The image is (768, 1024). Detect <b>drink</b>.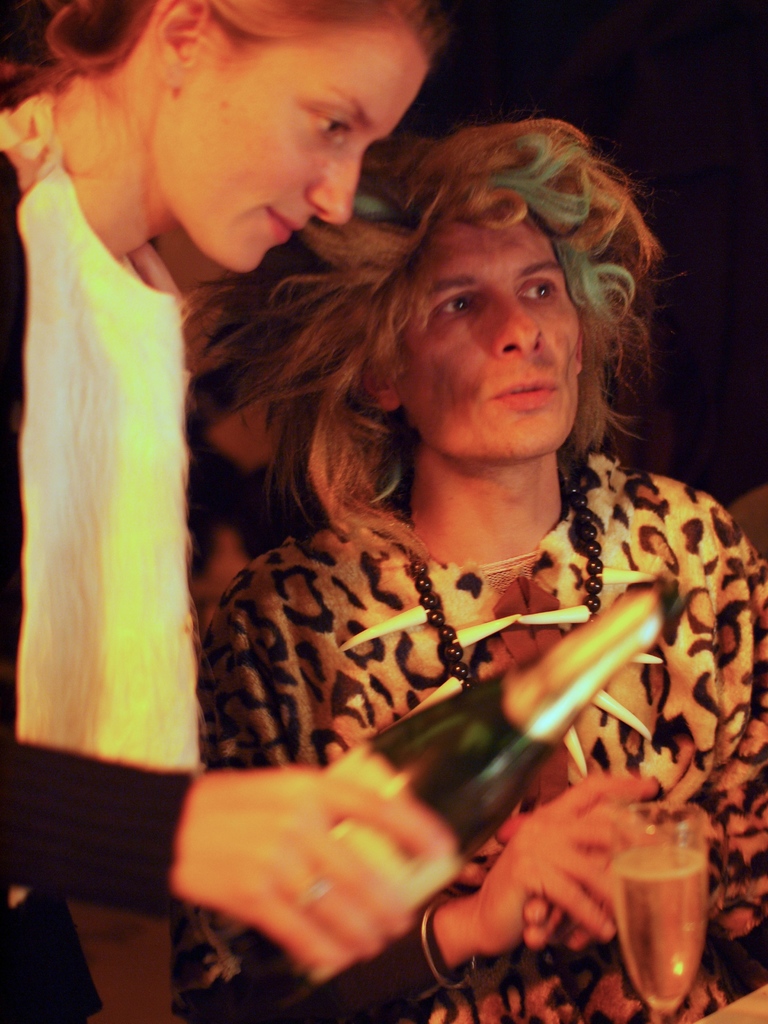
Detection: region(611, 847, 709, 1015).
